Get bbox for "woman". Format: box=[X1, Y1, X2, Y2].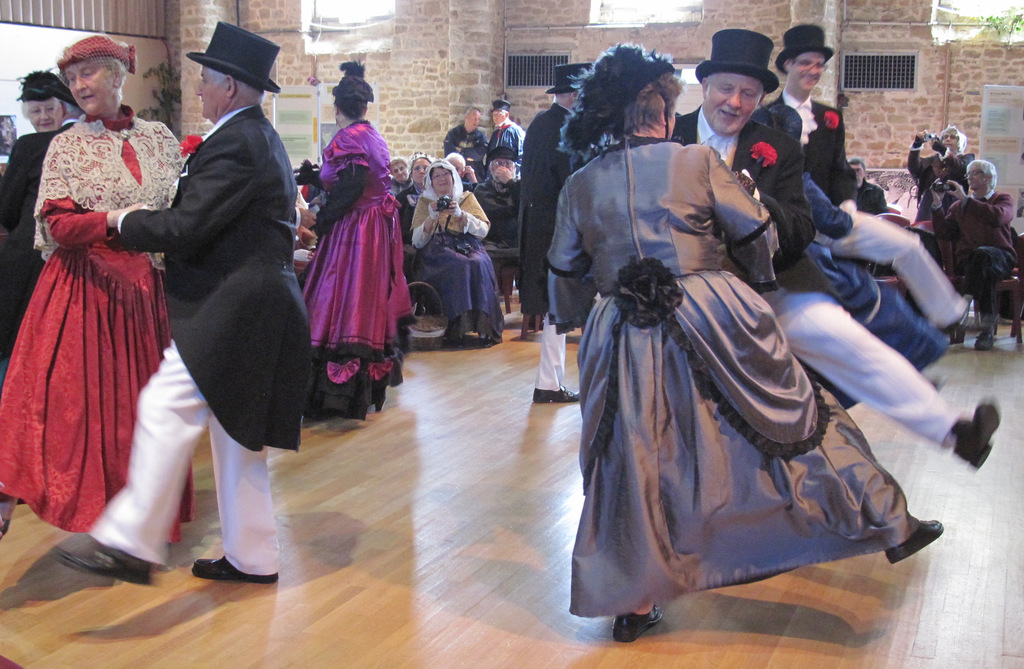
box=[19, 5, 187, 576].
